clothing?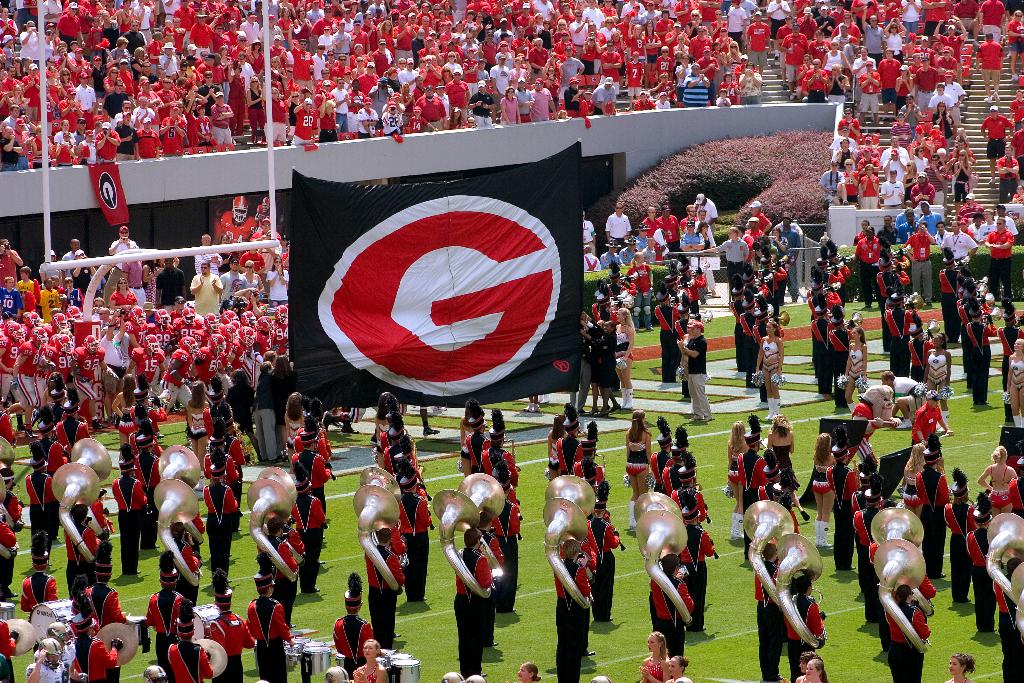
bbox=(663, 464, 677, 480)
